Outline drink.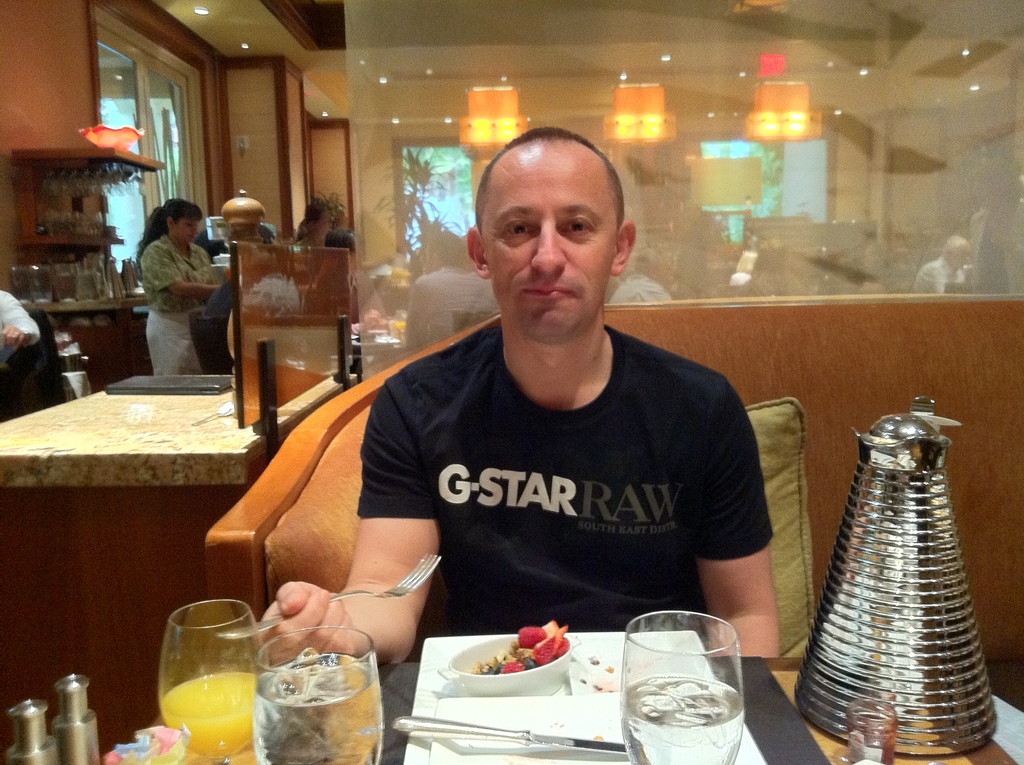
Outline: 161:670:258:764.
